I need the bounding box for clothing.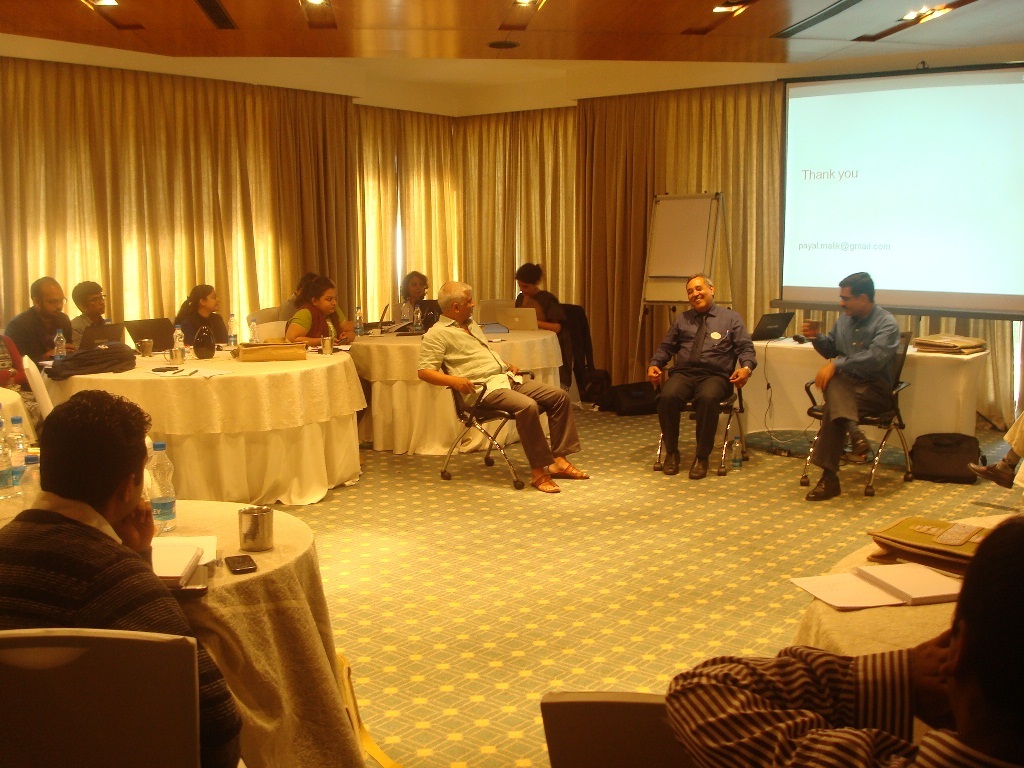
Here it is: left=515, top=290, right=571, bottom=352.
